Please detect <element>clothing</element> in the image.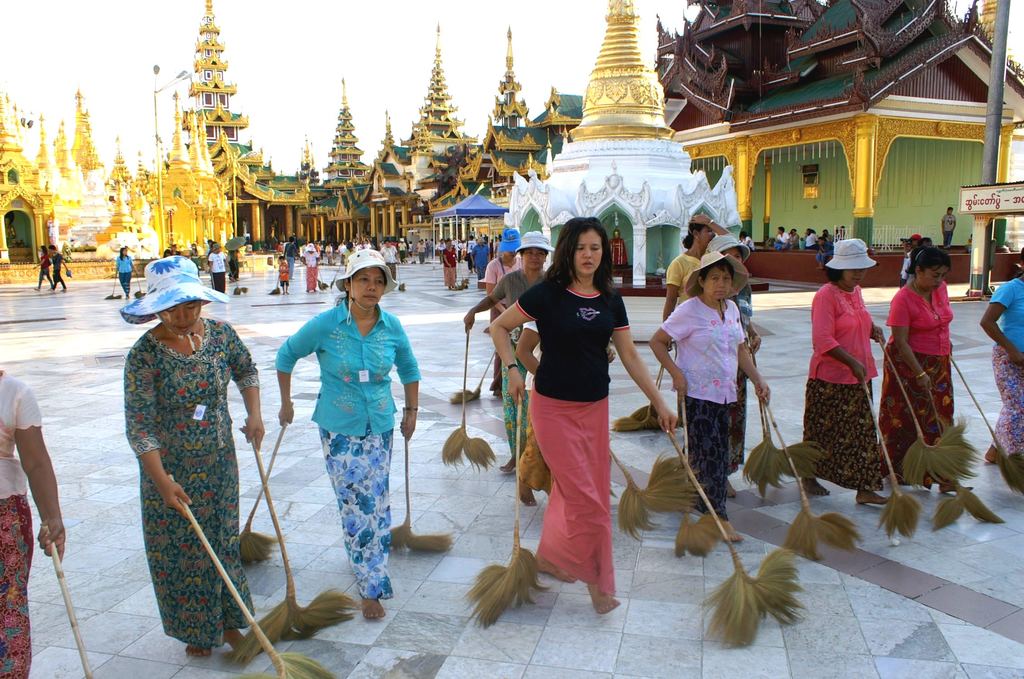
crop(688, 396, 742, 518).
